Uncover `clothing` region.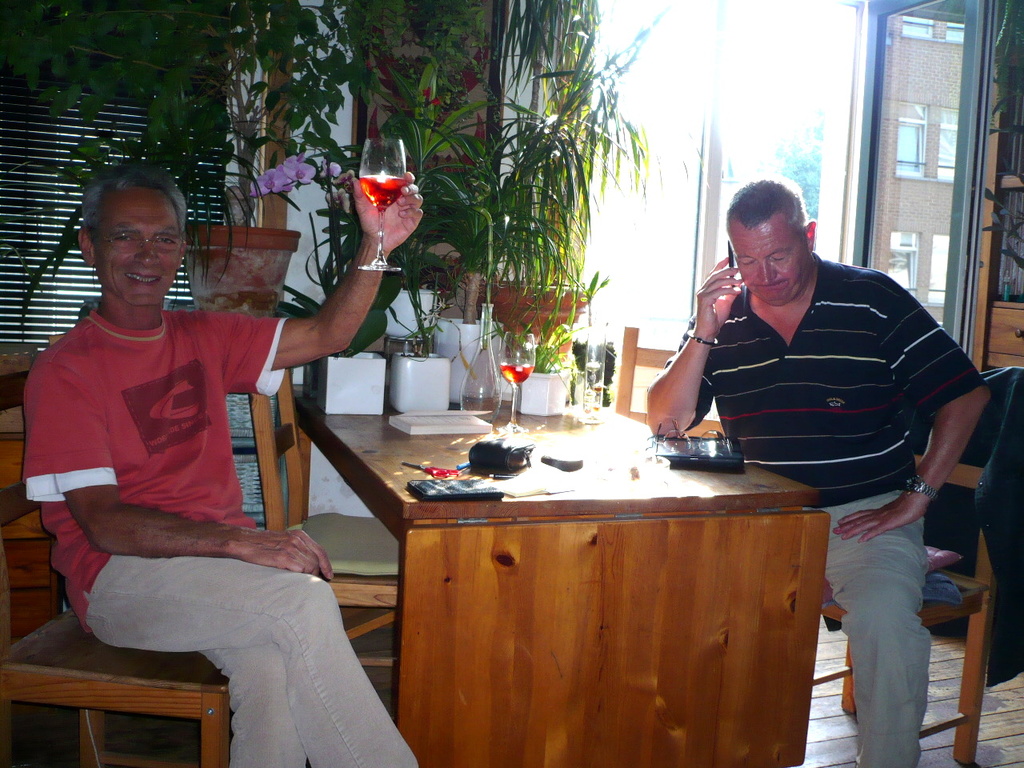
Uncovered: box(22, 310, 422, 767).
